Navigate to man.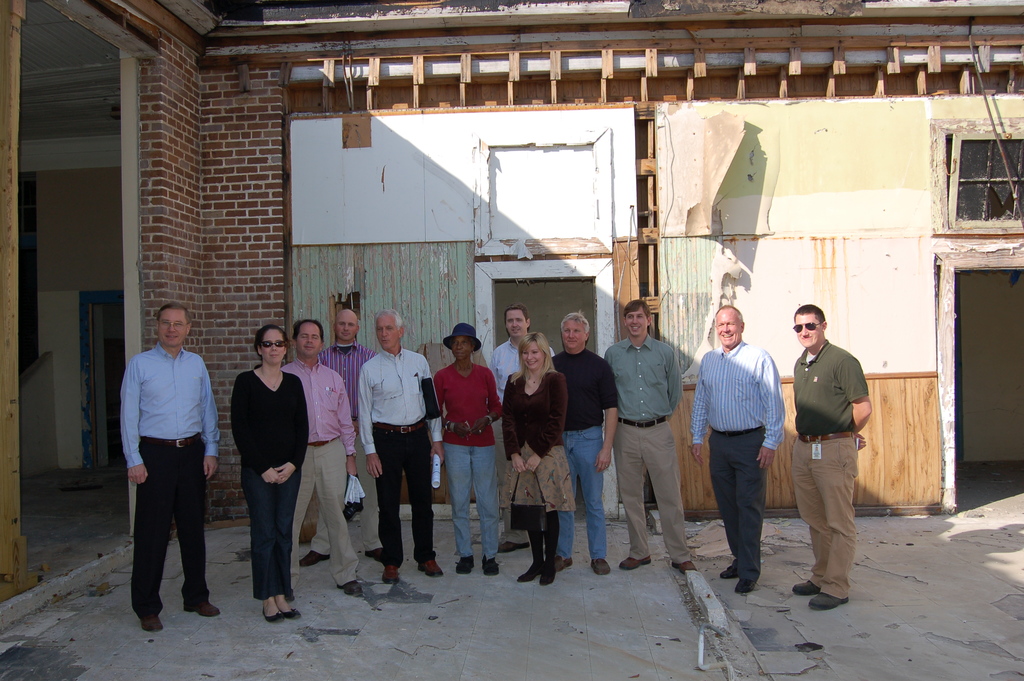
Navigation target: crop(788, 299, 870, 611).
